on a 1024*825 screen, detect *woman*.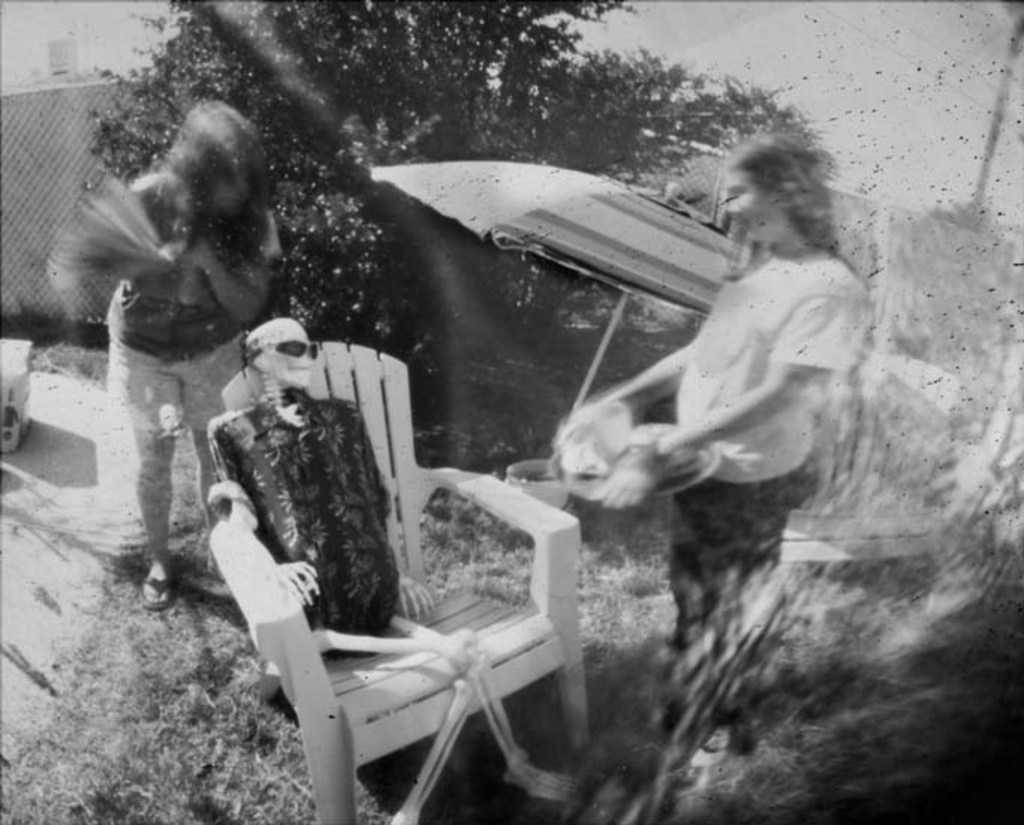
[99,82,278,612].
